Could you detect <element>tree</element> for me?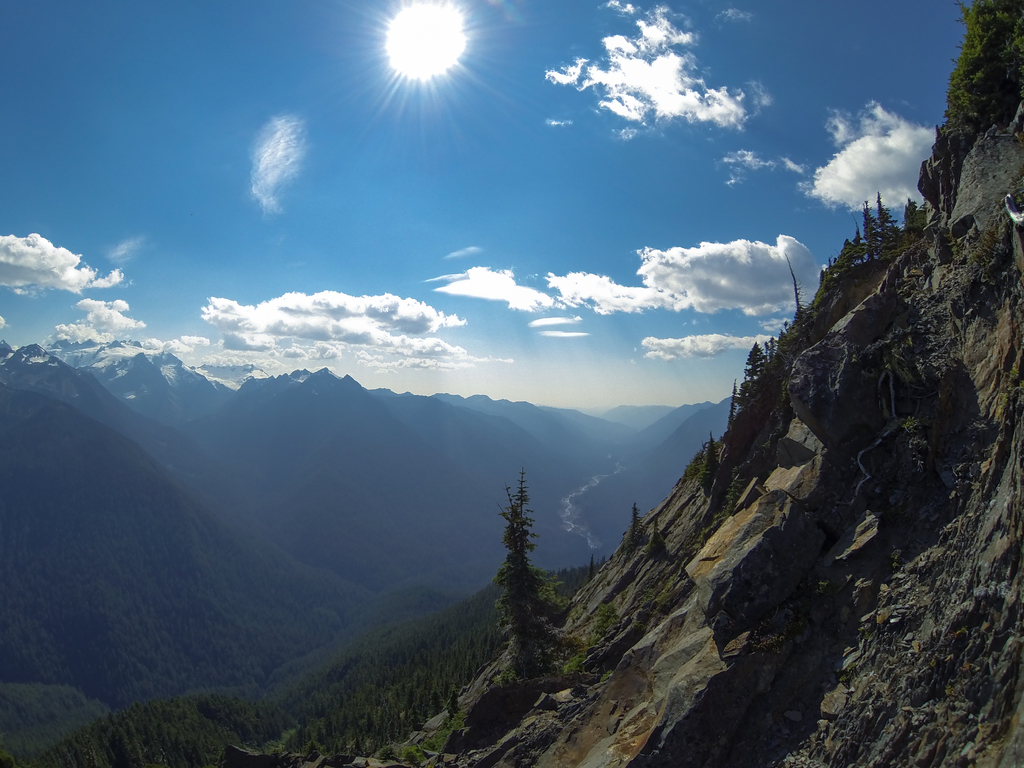
Detection result: bbox(646, 517, 665, 558).
